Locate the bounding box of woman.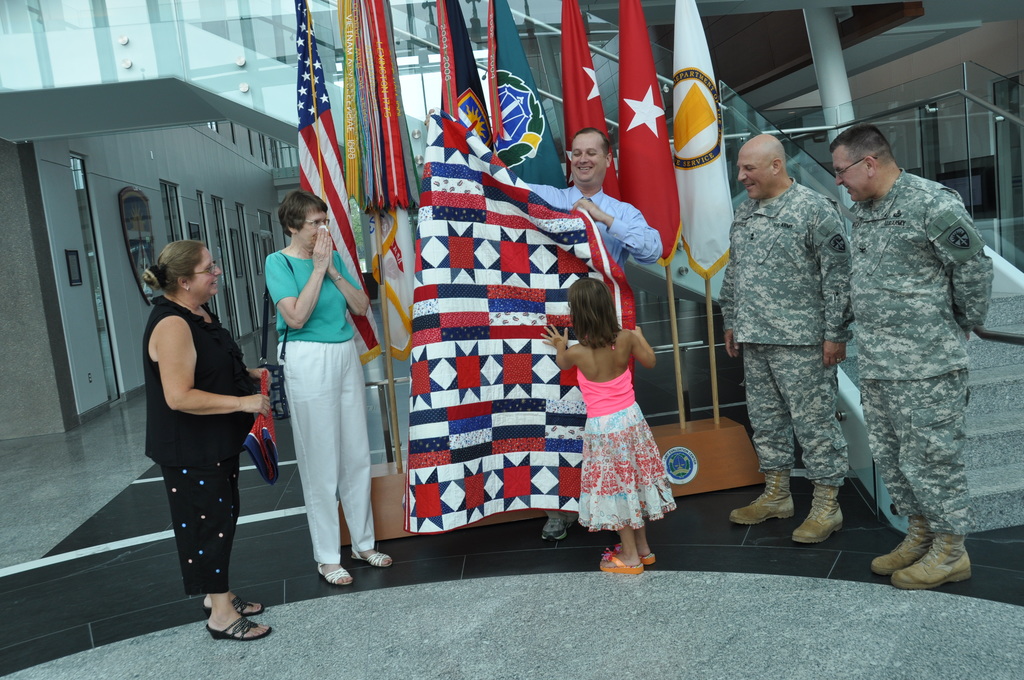
Bounding box: [x1=134, y1=234, x2=268, y2=636].
